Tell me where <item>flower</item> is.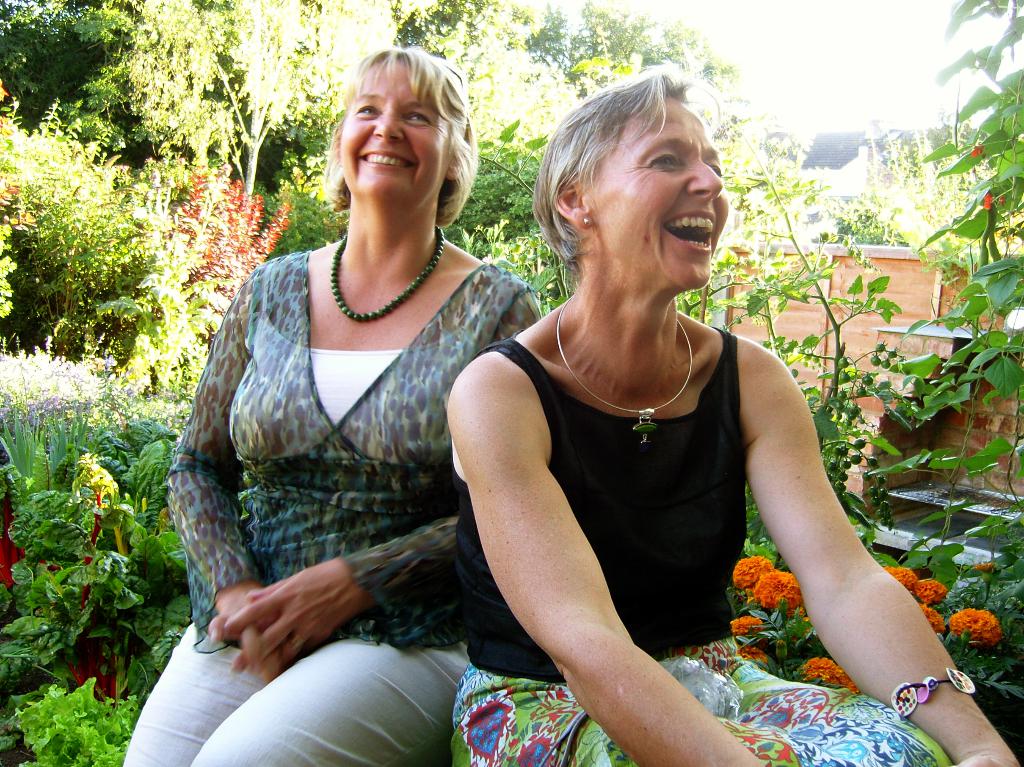
<item>flower</item> is at {"left": 957, "top": 627, "right": 970, "bottom": 650}.
